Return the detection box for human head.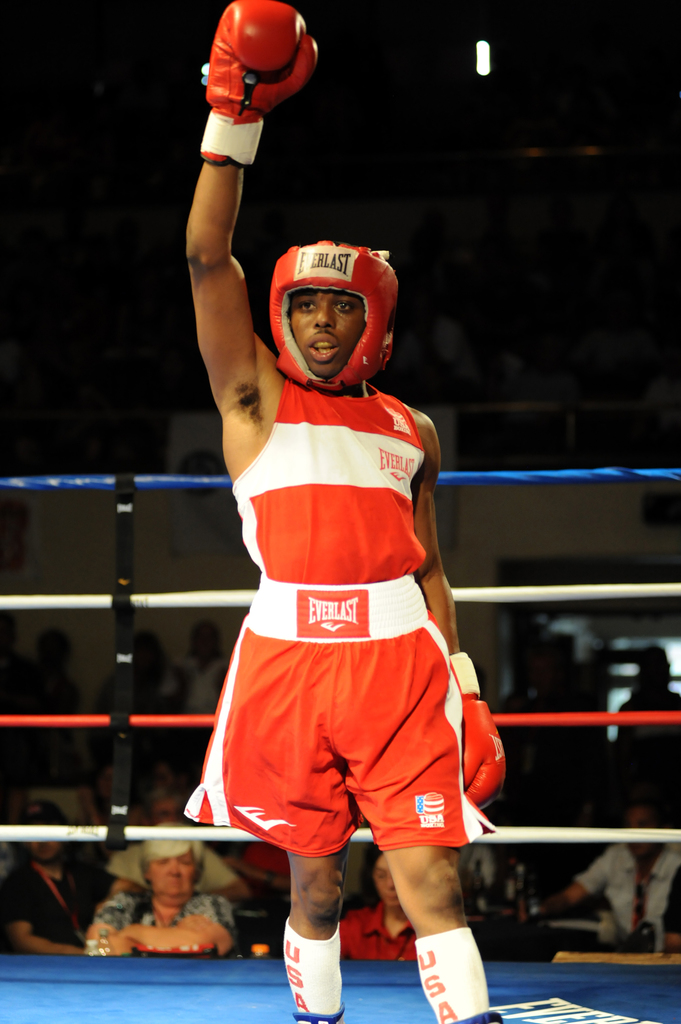
<box>619,801,664,862</box>.
